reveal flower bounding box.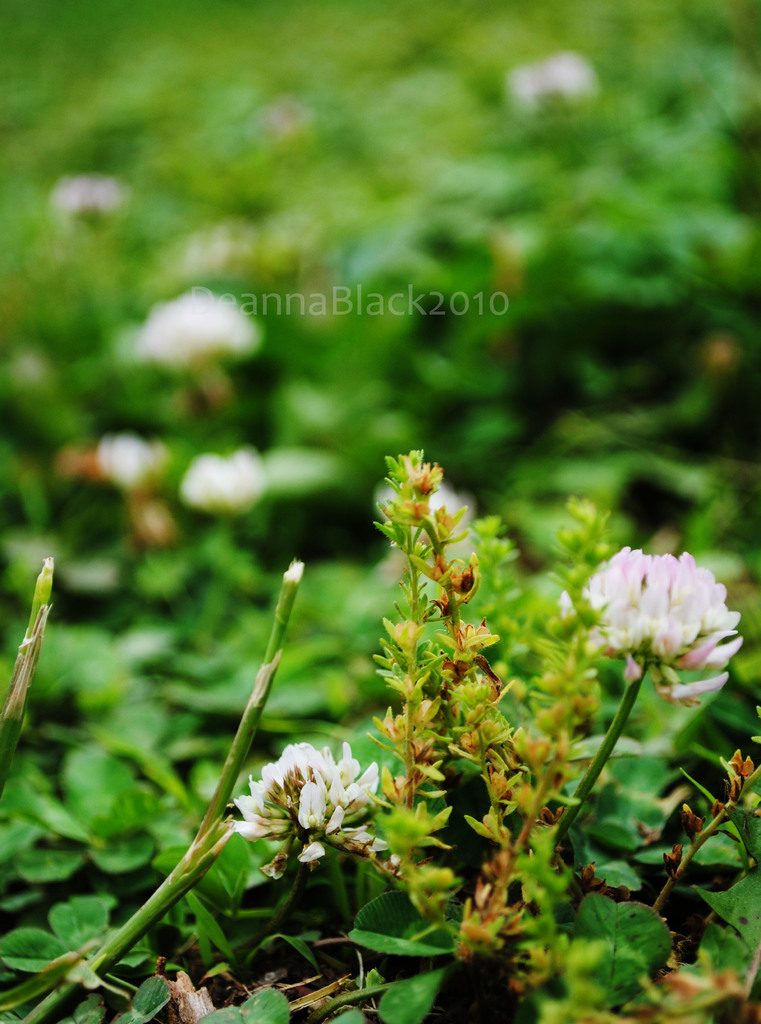
Revealed: <box>574,552,742,704</box>.
